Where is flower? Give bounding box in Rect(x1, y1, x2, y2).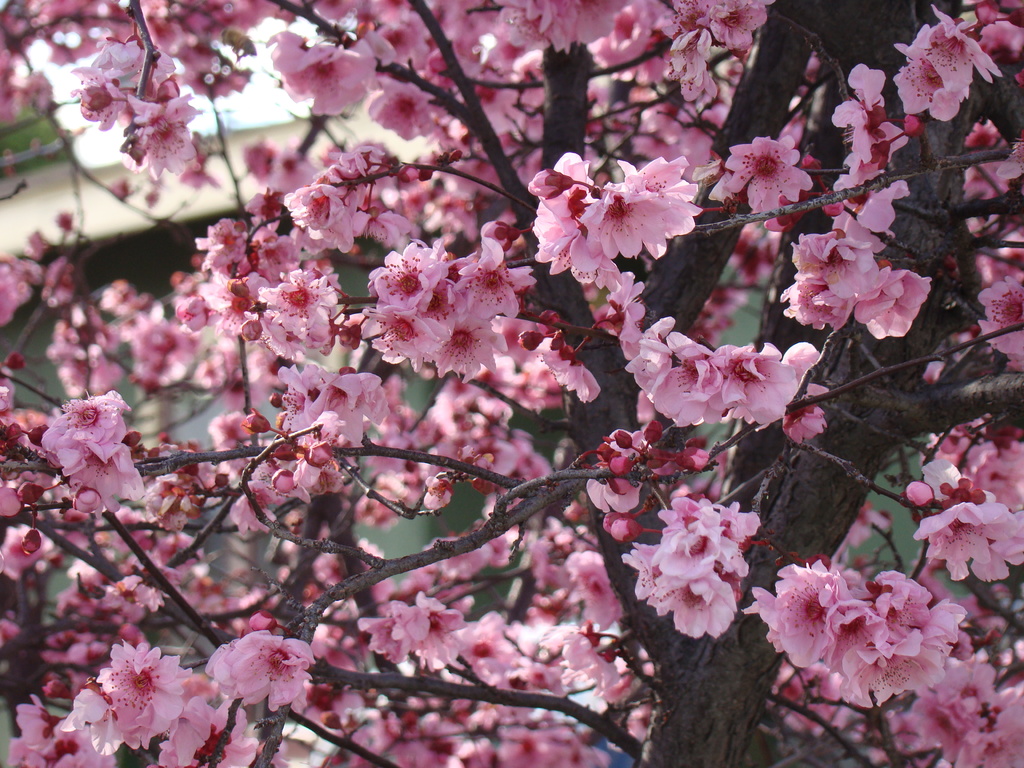
Rect(25, 381, 126, 512).
